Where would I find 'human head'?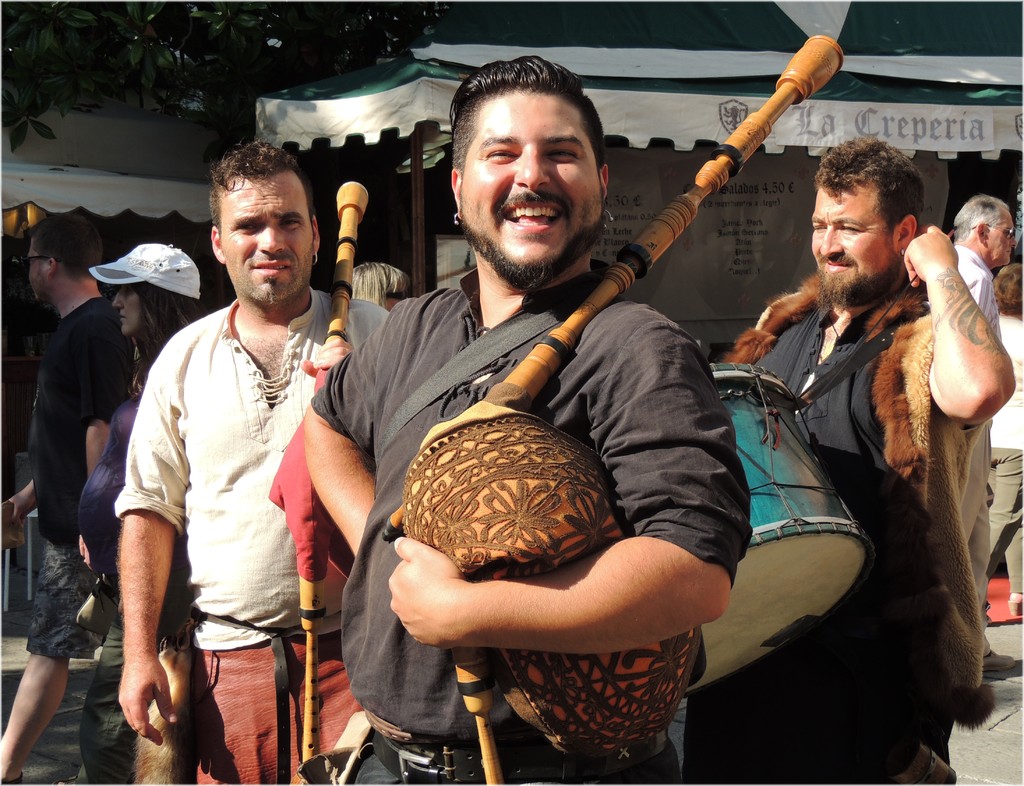
At <region>212, 142, 324, 304</region>.
